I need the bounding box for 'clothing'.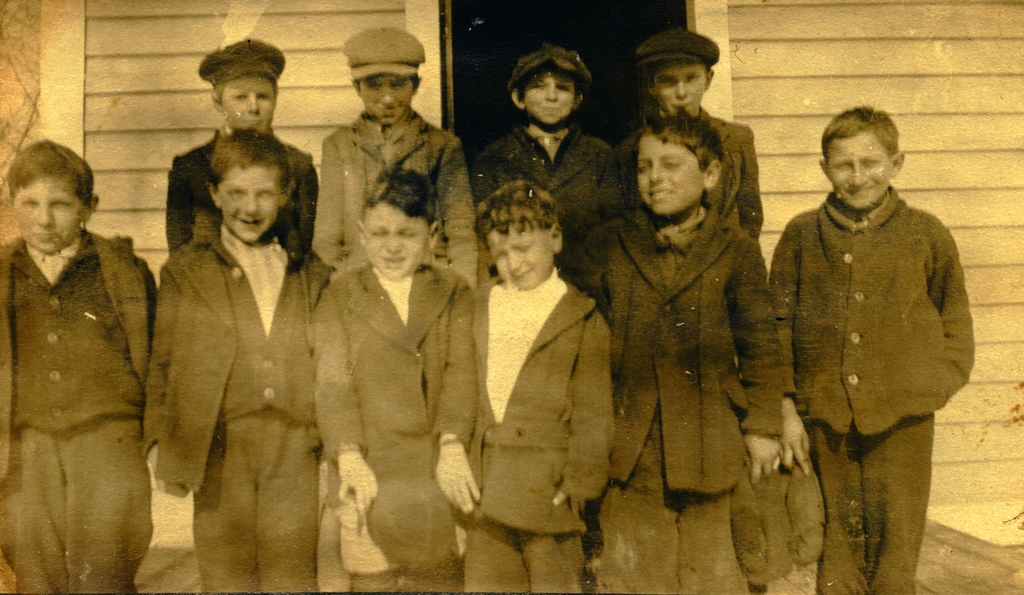
Here it is: (x1=766, y1=193, x2=971, y2=594).
